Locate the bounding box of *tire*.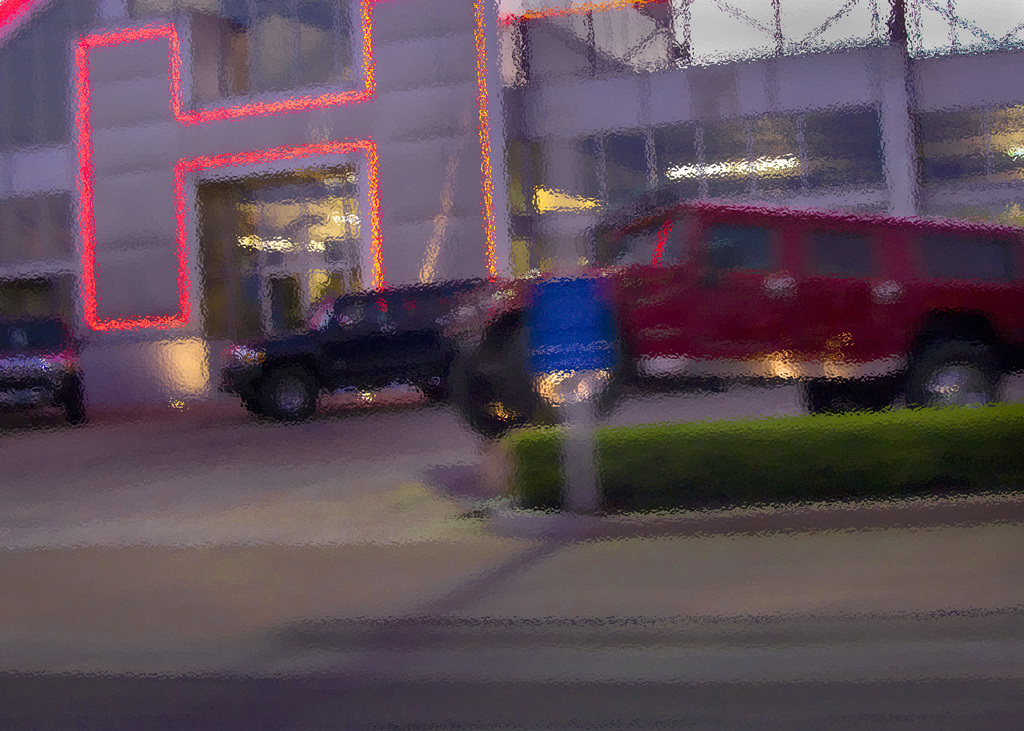
Bounding box: <bbox>805, 378, 902, 413</bbox>.
